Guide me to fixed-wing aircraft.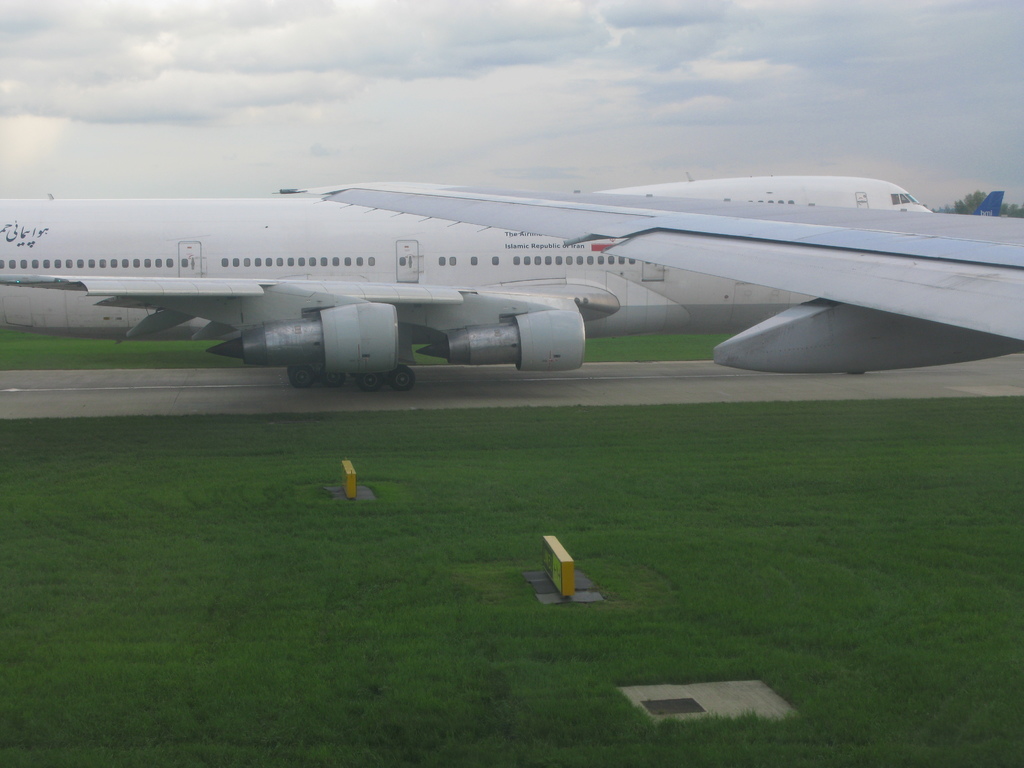
Guidance: 973:188:1009:220.
